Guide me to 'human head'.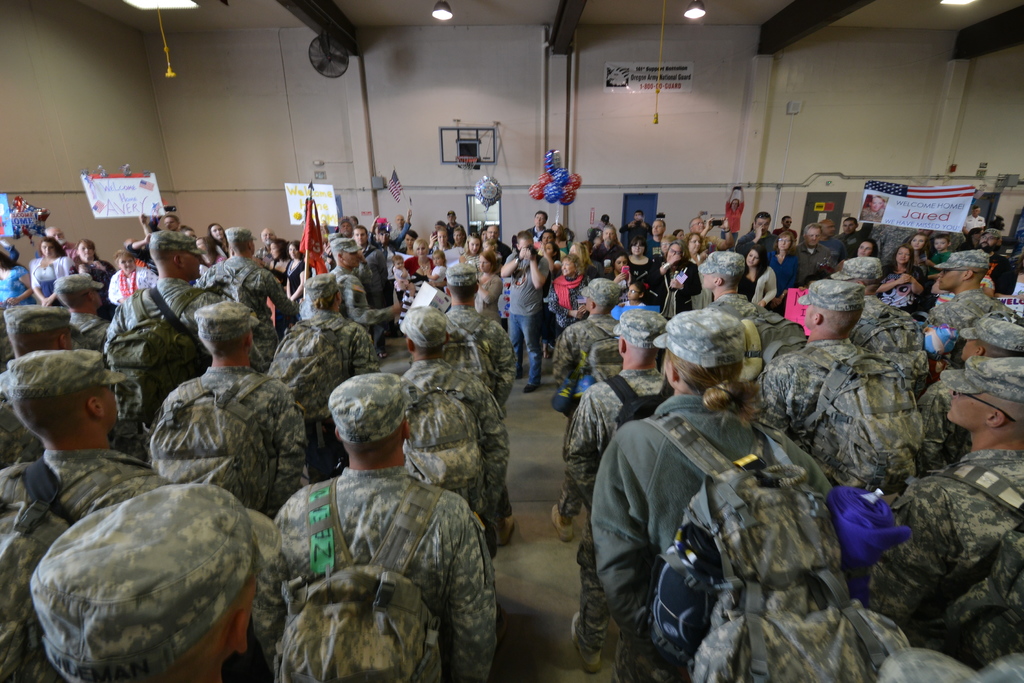
Guidance: <bbox>485, 224, 501, 240</bbox>.
